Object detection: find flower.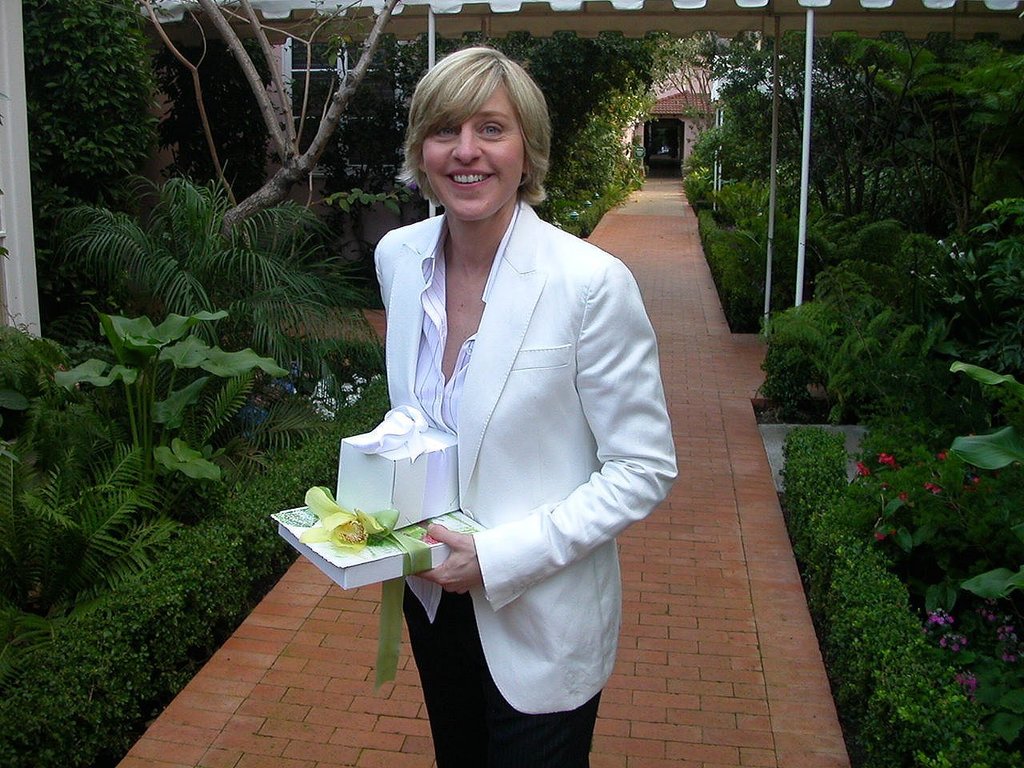
select_region(938, 630, 966, 654).
